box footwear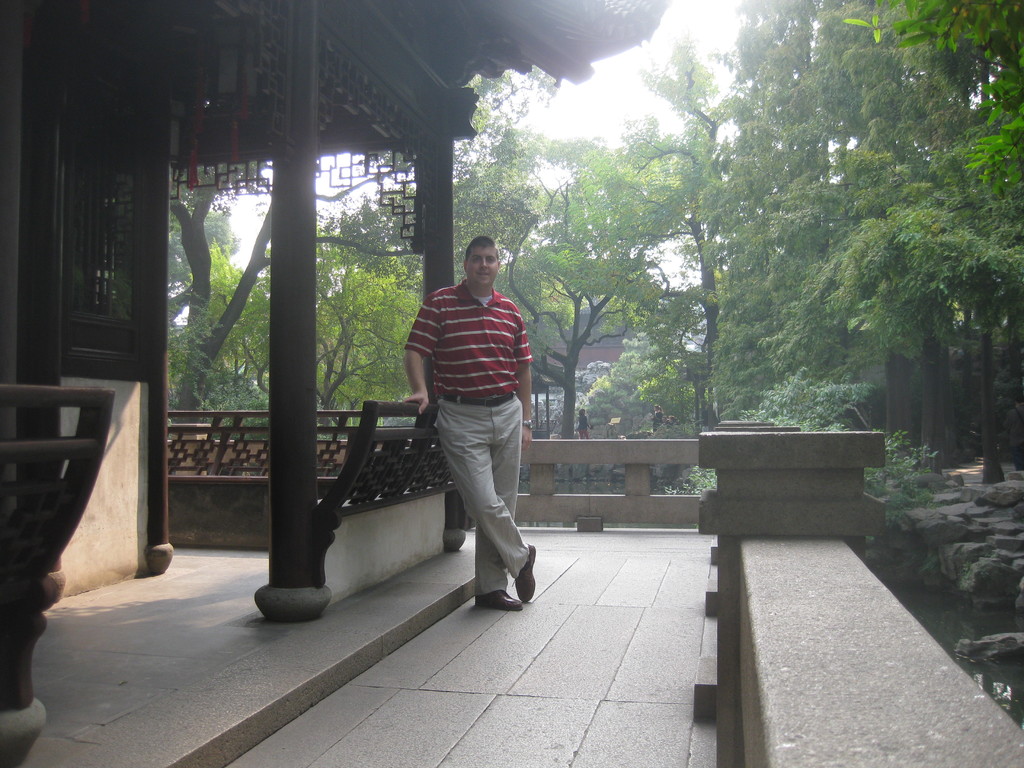
l=517, t=543, r=536, b=596
